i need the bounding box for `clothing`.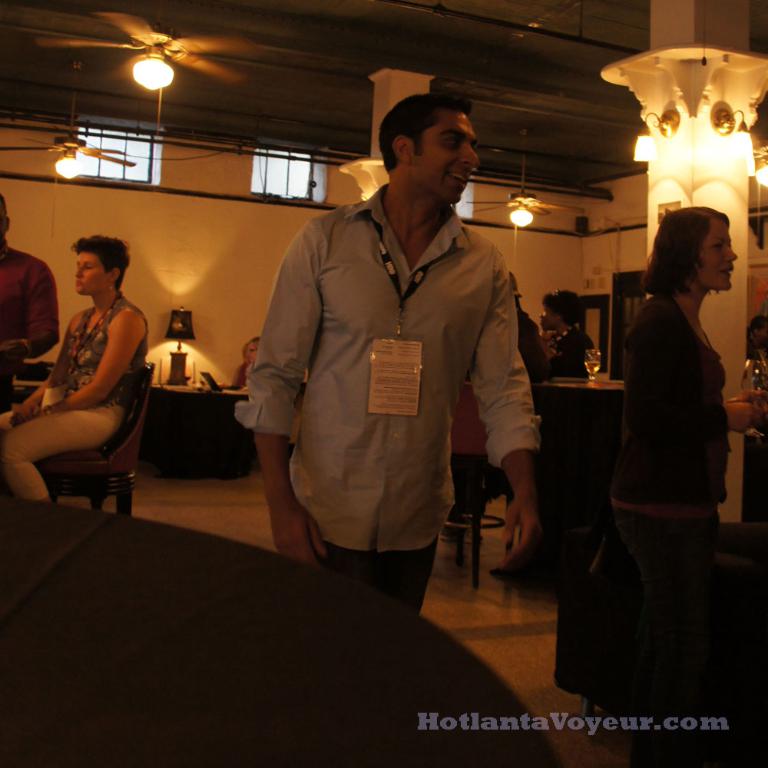
Here it is: [left=0, top=243, right=61, bottom=408].
